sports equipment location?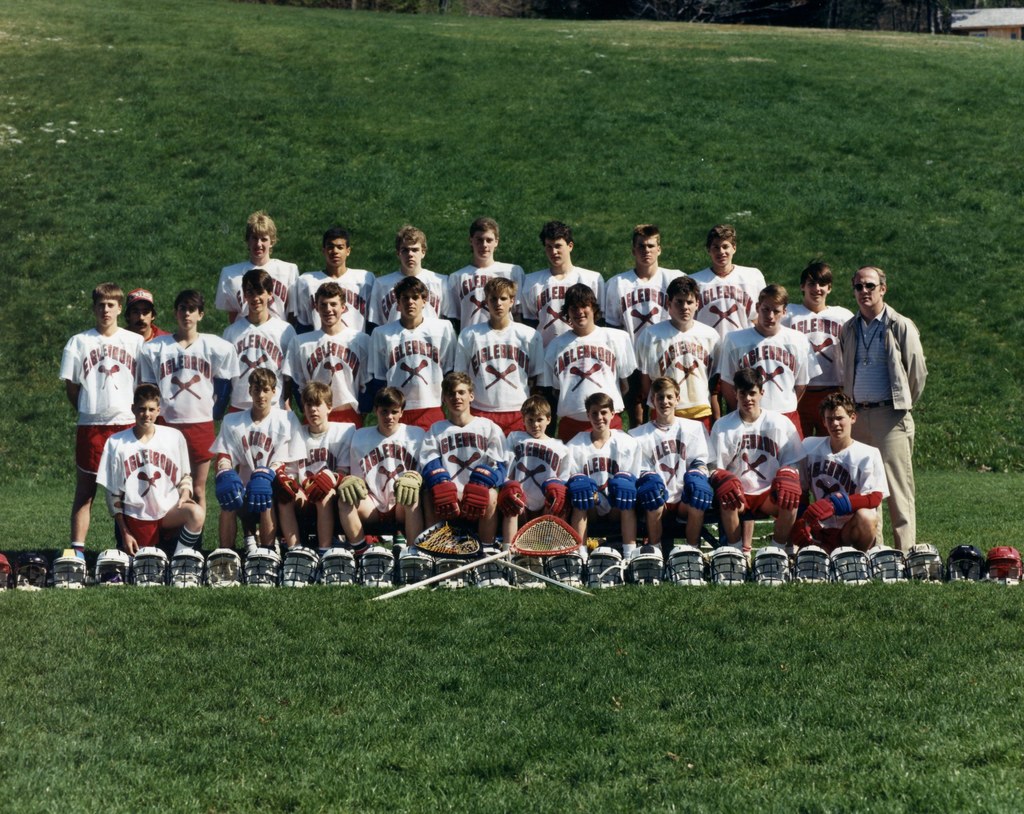
<region>128, 548, 169, 589</region>
